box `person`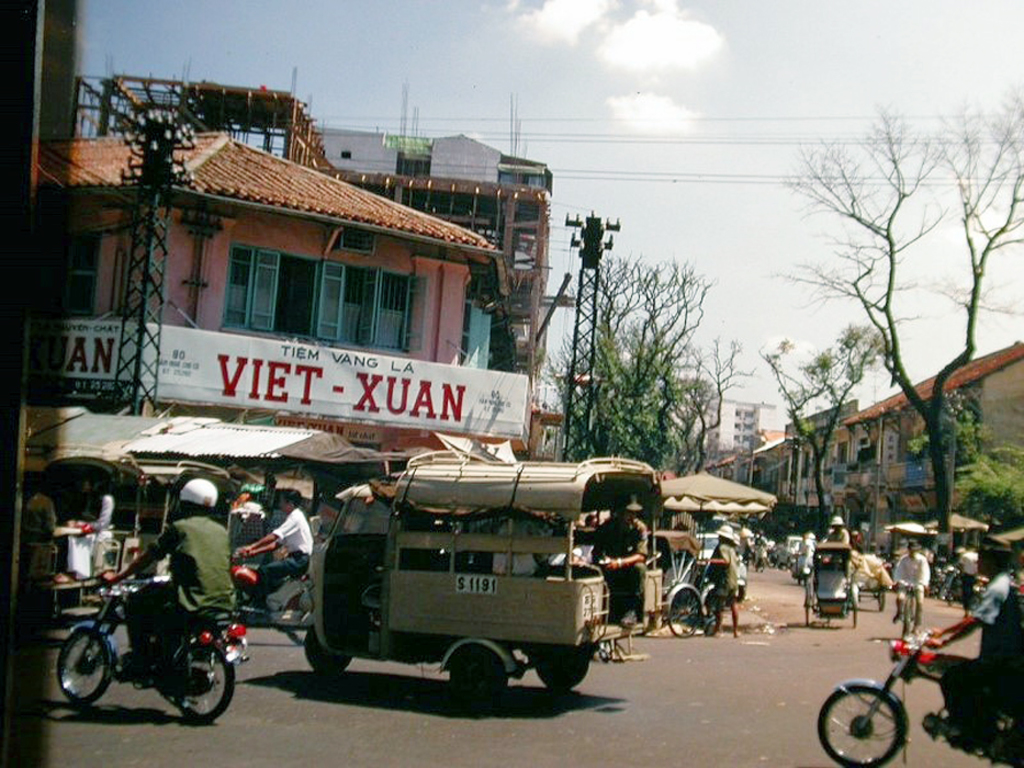
left=820, top=513, right=848, bottom=560
